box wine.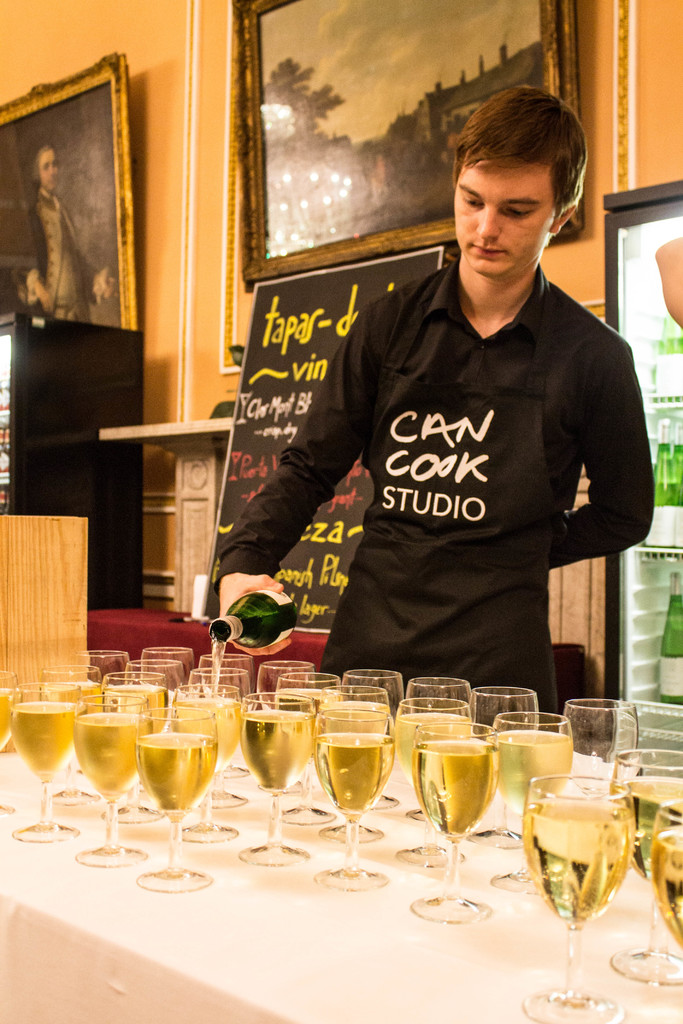
locate(395, 712, 474, 790).
